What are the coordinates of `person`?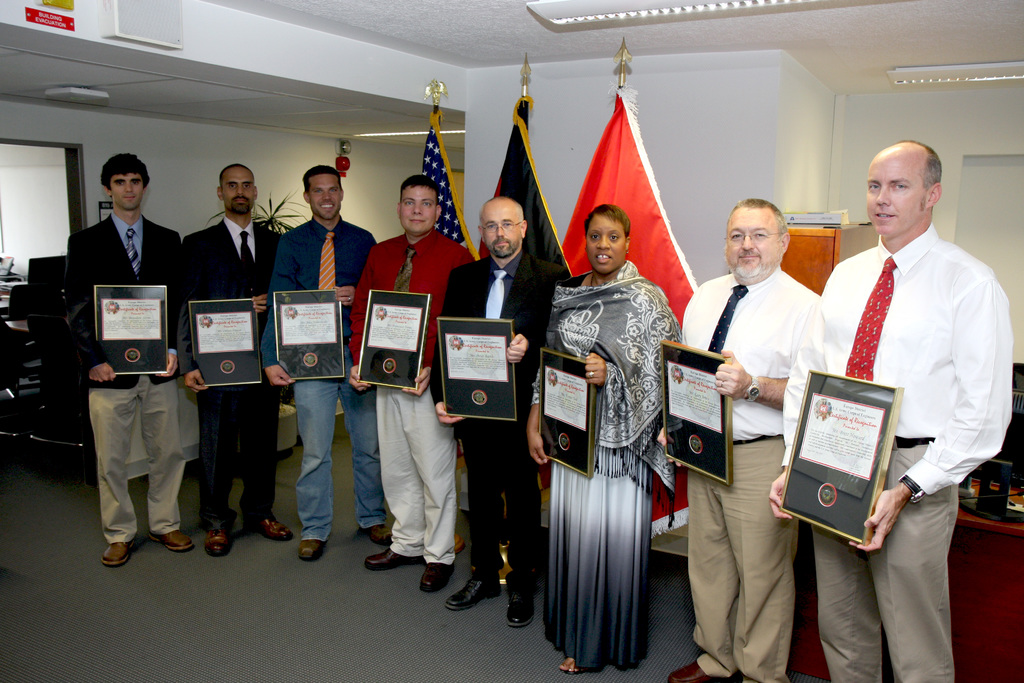
<box>346,179,477,588</box>.
